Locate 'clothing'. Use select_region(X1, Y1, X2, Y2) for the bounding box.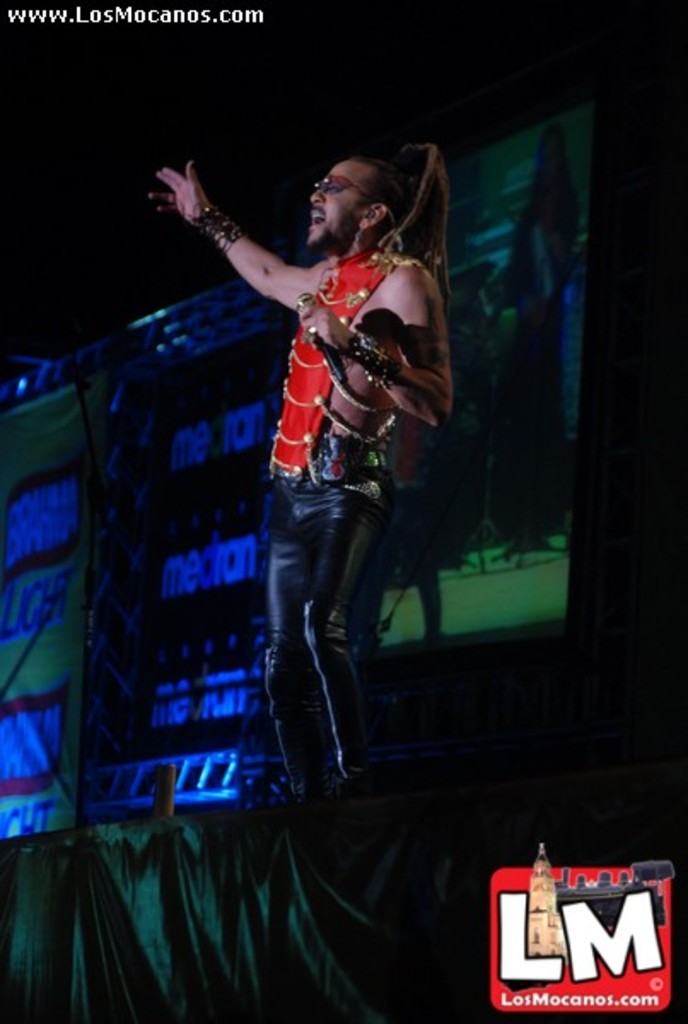
select_region(268, 234, 427, 787).
